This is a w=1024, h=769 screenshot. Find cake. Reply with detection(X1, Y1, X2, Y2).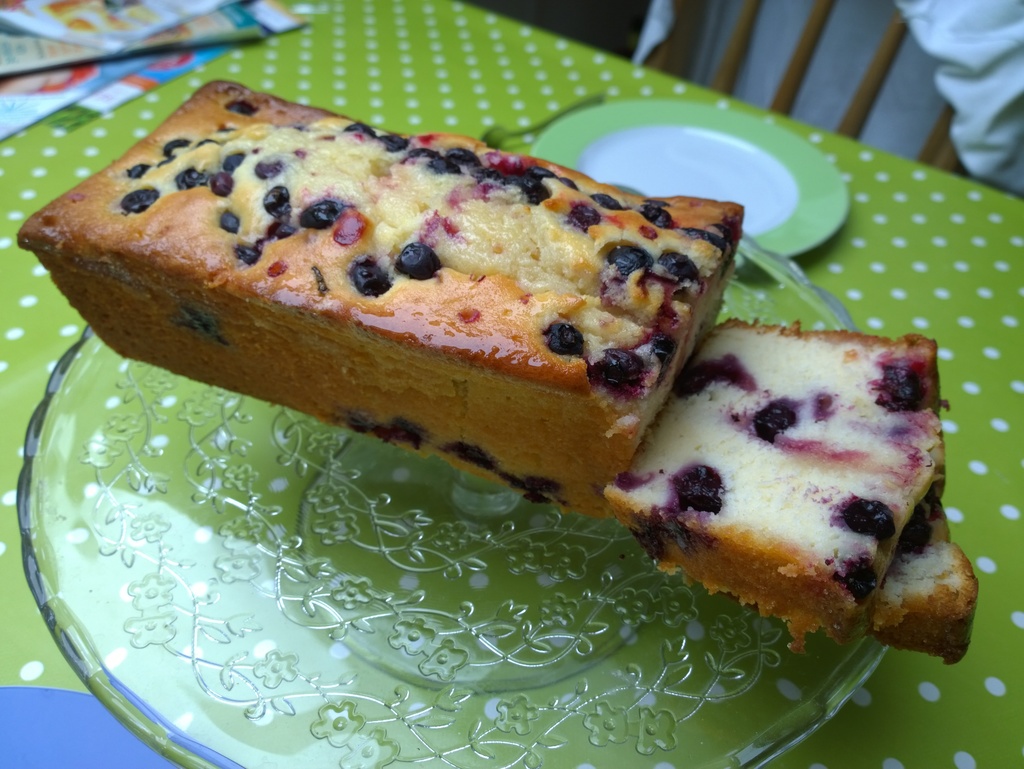
detection(15, 77, 980, 667).
